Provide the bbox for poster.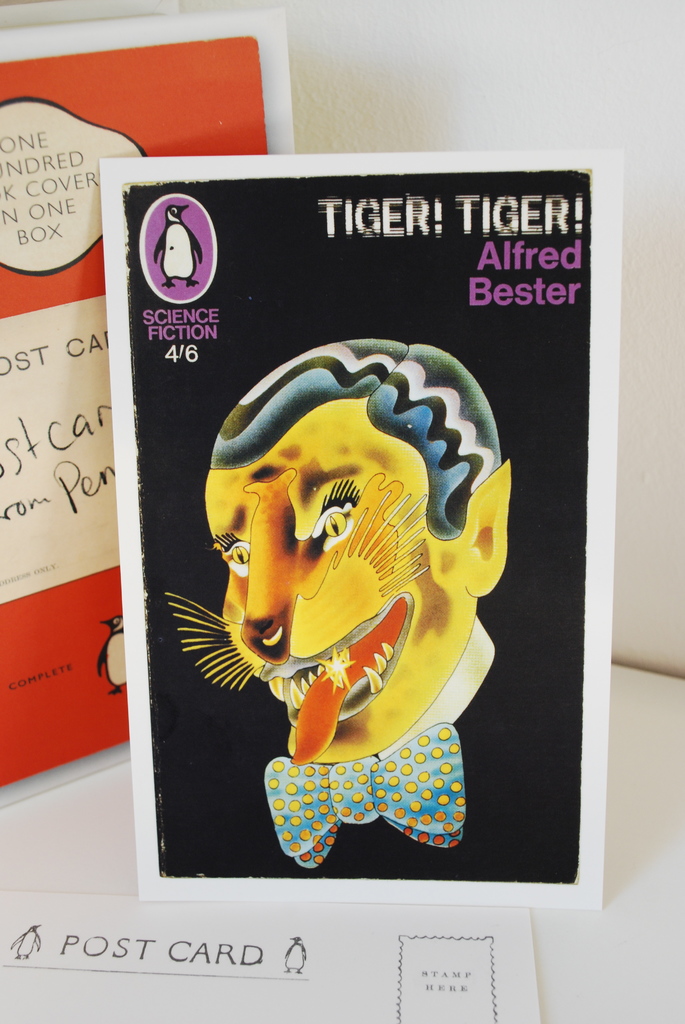
<region>0, 0, 296, 789</region>.
